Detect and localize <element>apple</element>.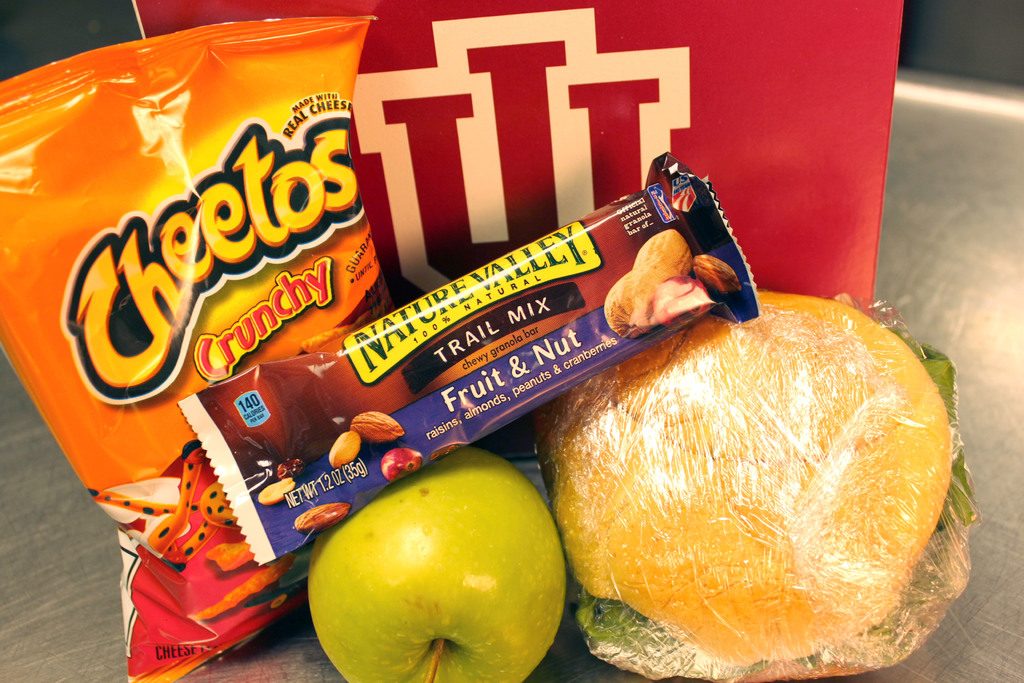
Localized at 305, 447, 566, 682.
